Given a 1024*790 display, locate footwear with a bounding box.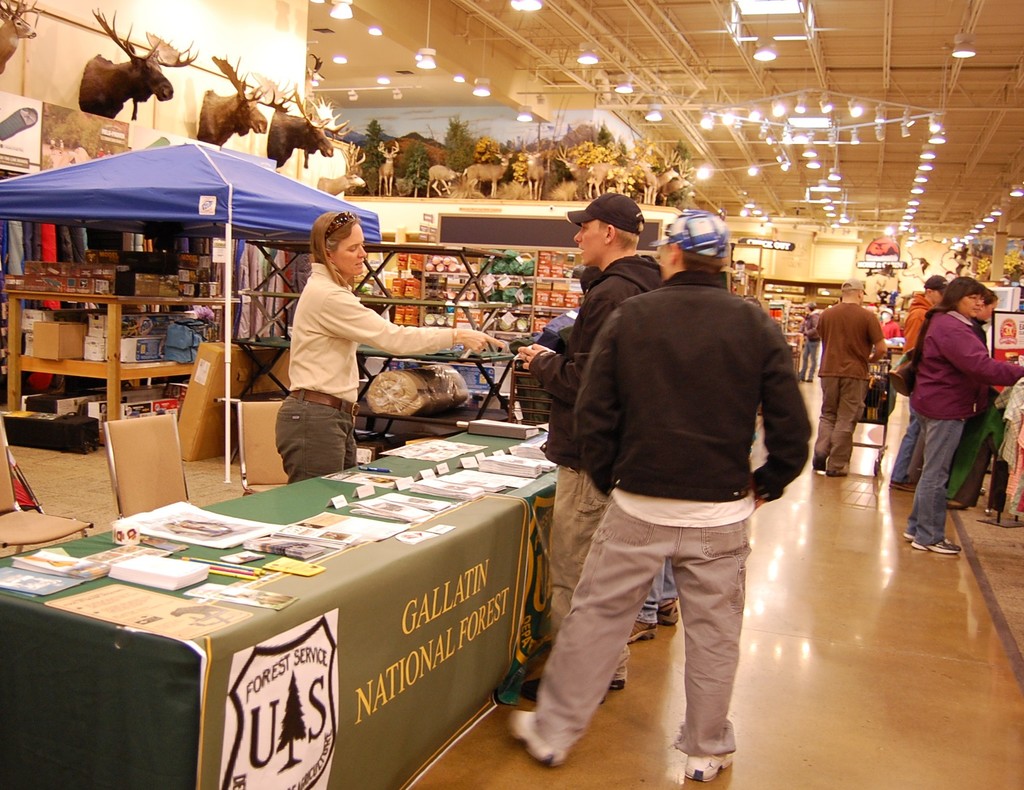
Located: Rect(513, 709, 566, 768).
